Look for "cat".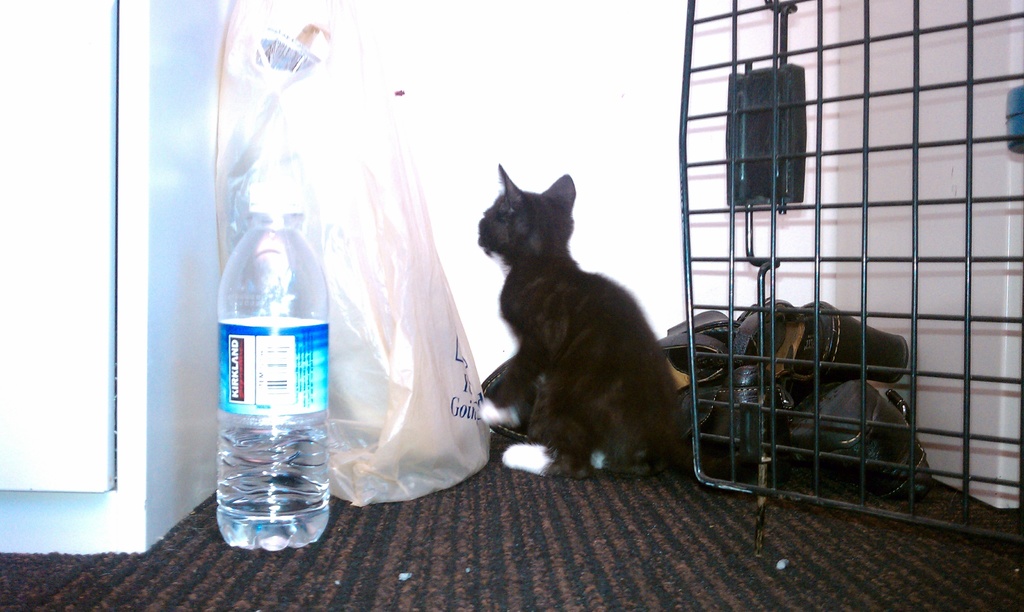
Found: x1=457 y1=157 x2=681 y2=494.
